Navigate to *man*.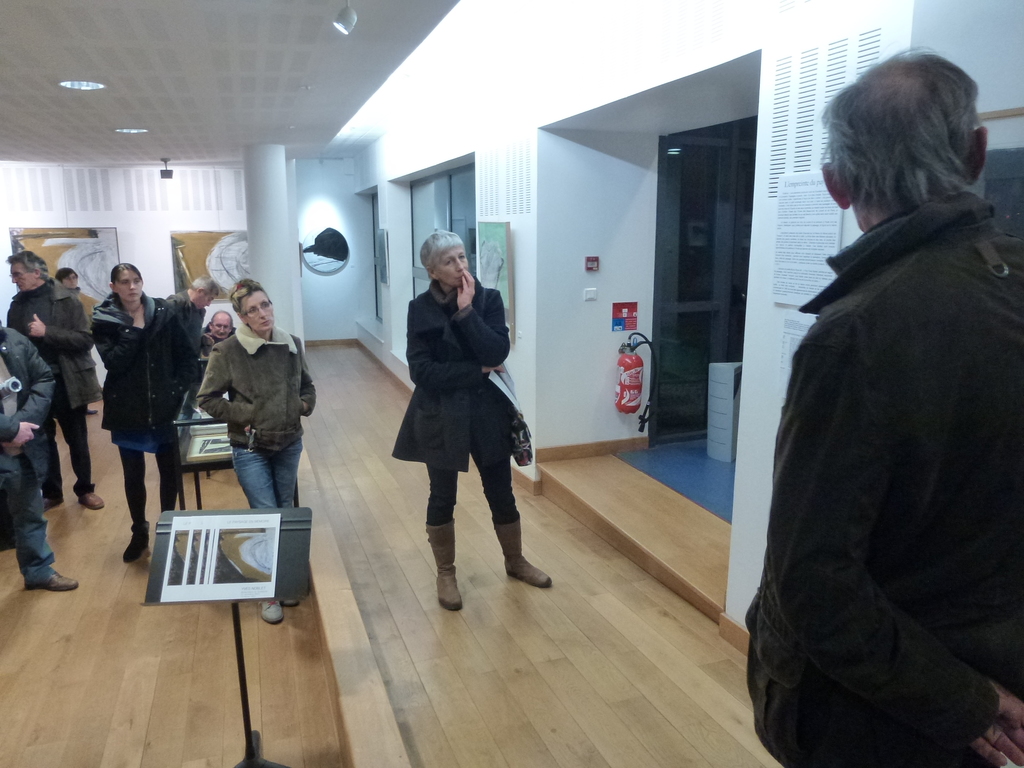
Navigation target: <box>155,273,218,356</box>.
